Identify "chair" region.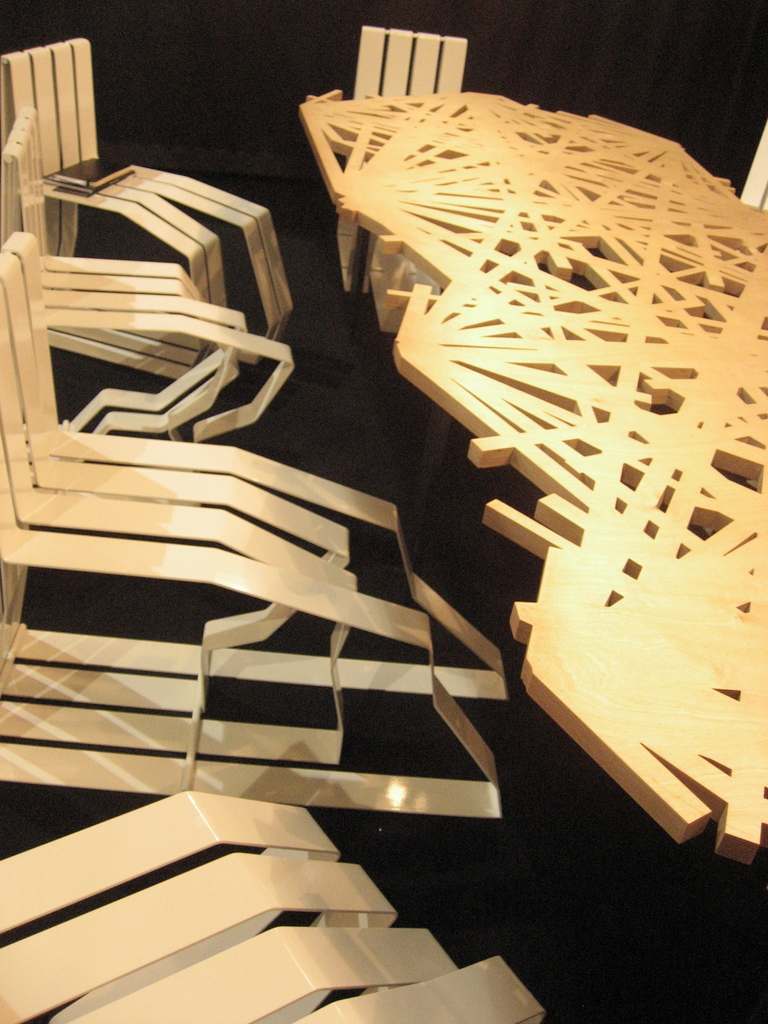
Region: select_region(0, 231, 509, 821).
